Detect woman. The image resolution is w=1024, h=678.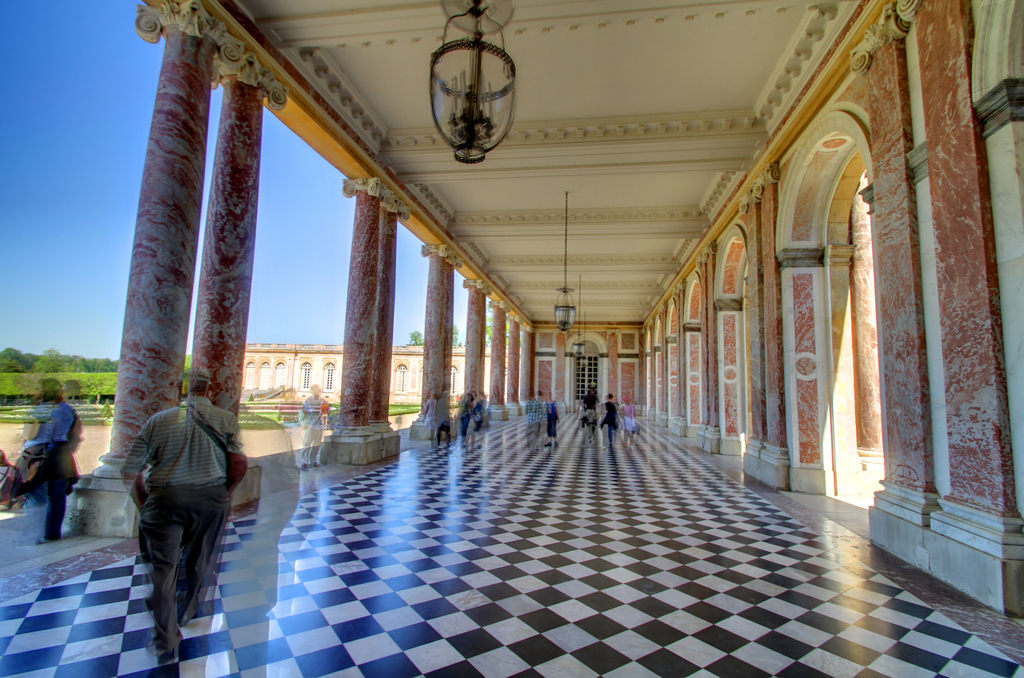
x1=615, y1=396, x2=639, y2=439.
